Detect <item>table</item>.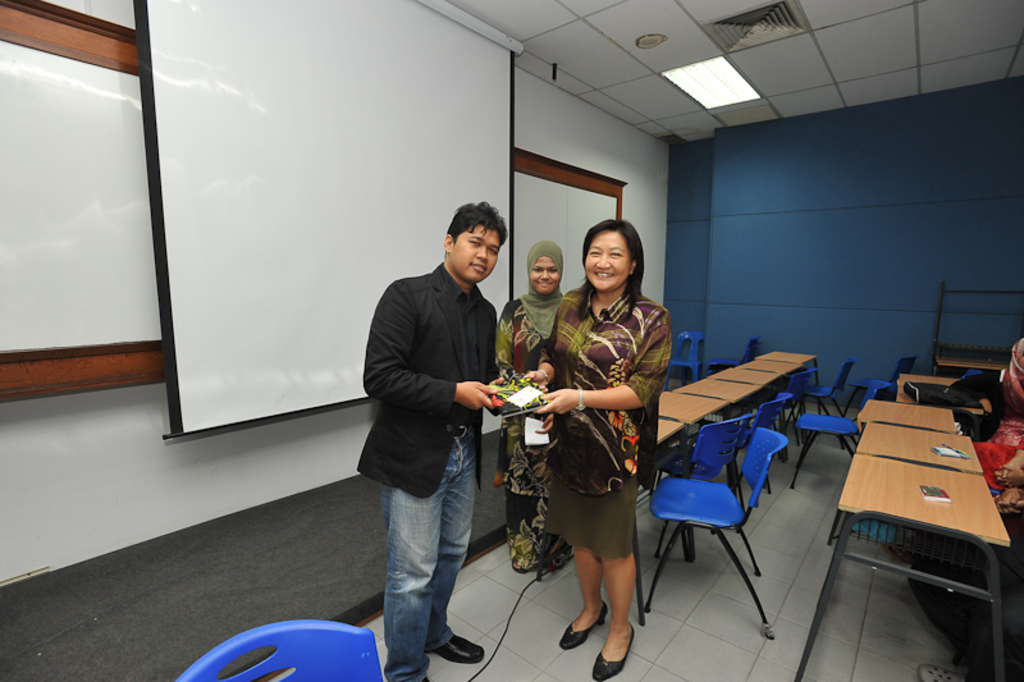
Detected at box=[858, 397, 961, 434].
